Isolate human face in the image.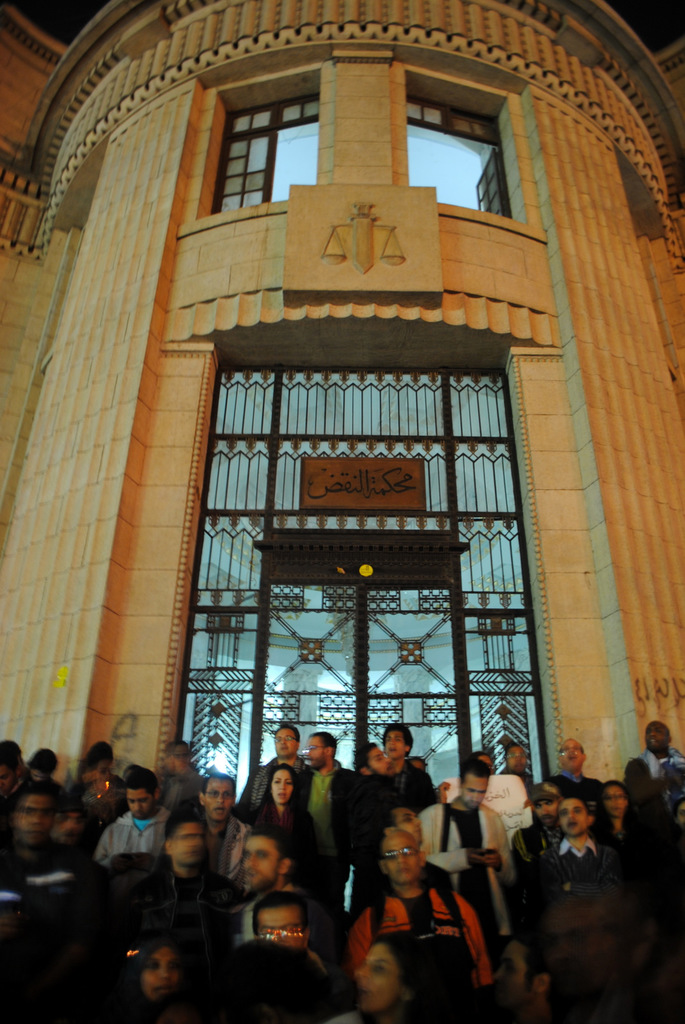
Isolated region: [x1=391, y1=808, x2=421, y2=845].
